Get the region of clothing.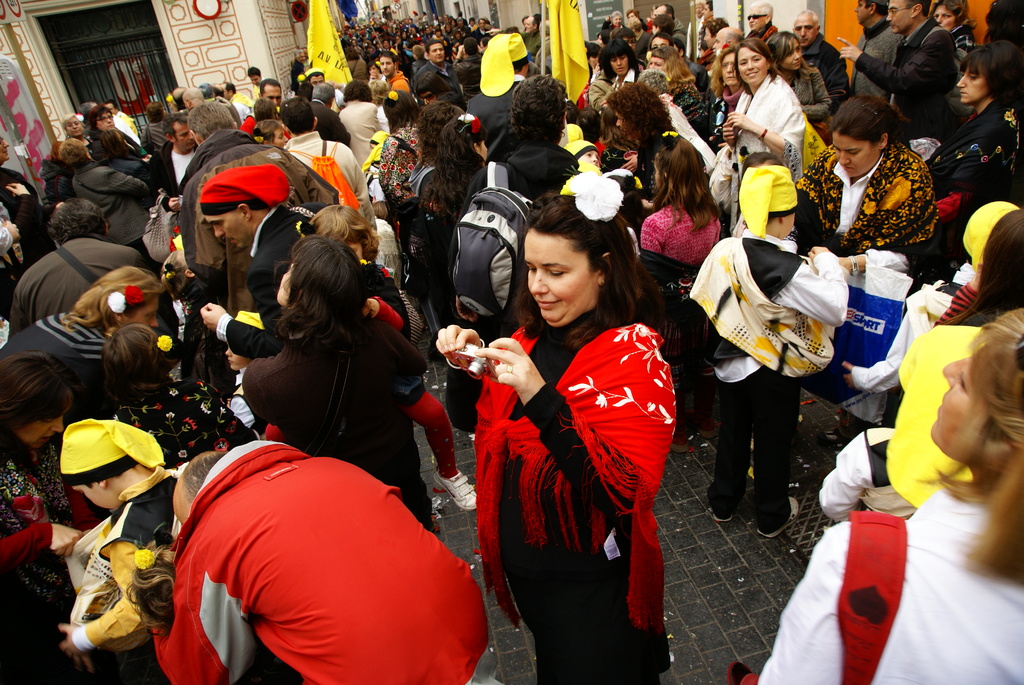
[686,223,854,537].
